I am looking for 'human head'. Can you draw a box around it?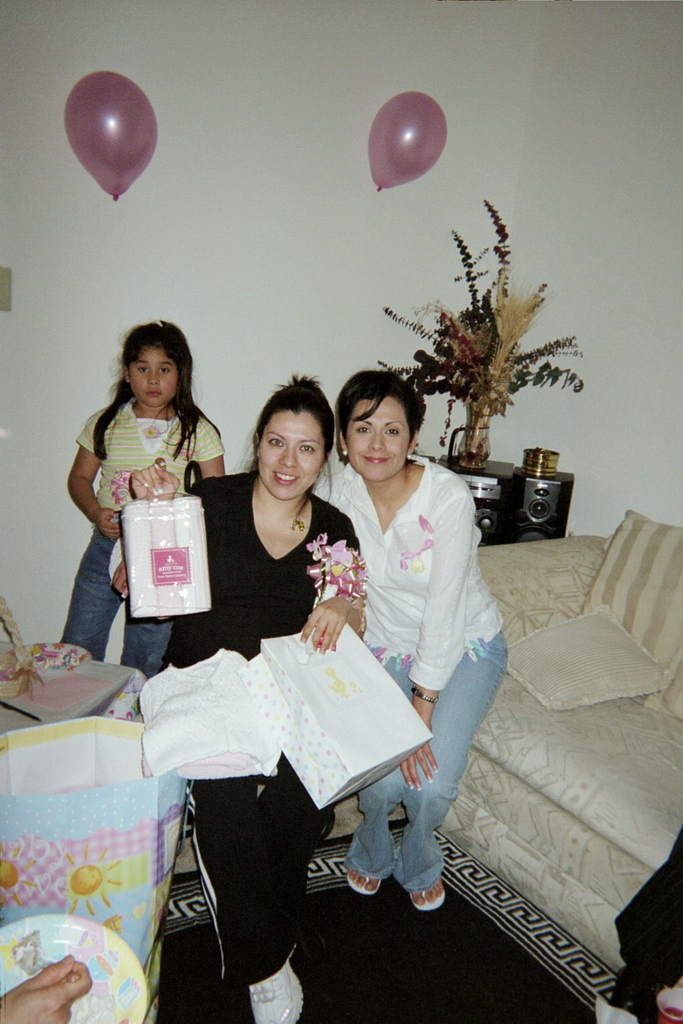
Sure, the bounding box is bbox(240, 374, 342, 499).
